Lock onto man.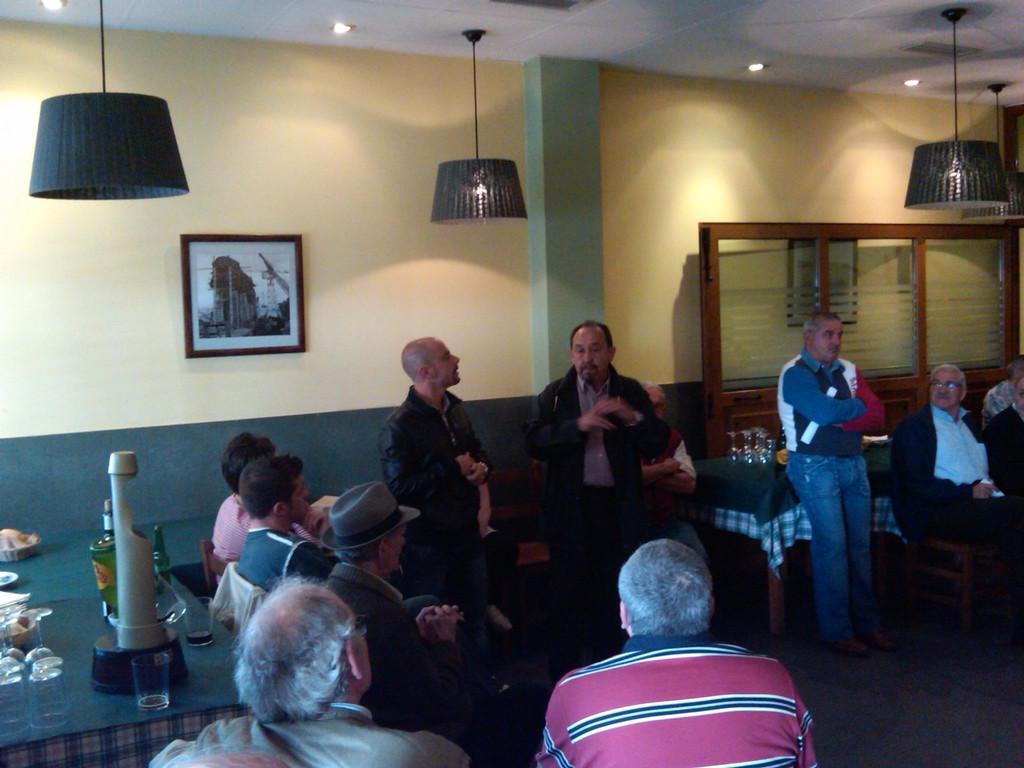
Locked: Rect(291, 472, 524, 767).
